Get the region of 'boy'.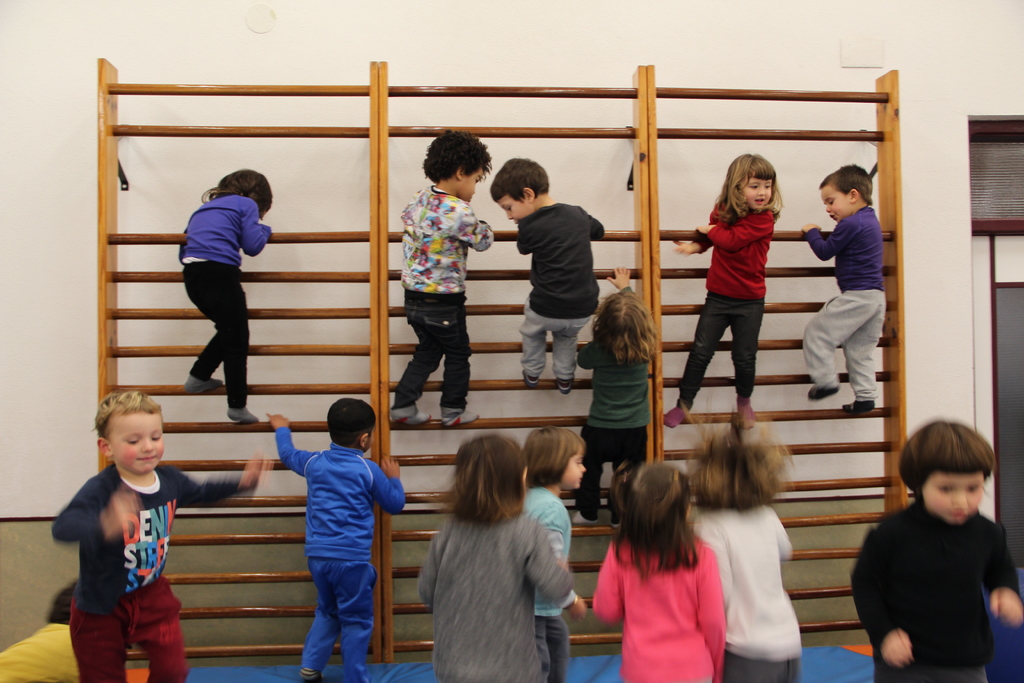
(x1=267, y1=393, x2=409, y2=682).
